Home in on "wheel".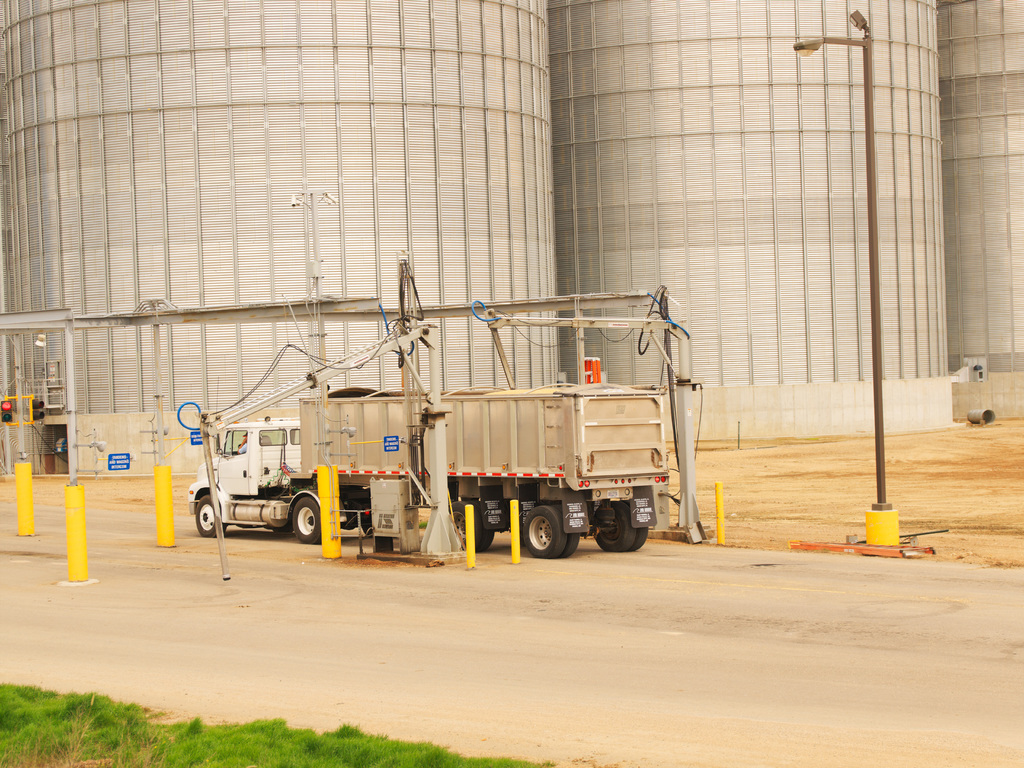
Homed in at [289, 495, 326, 547].
